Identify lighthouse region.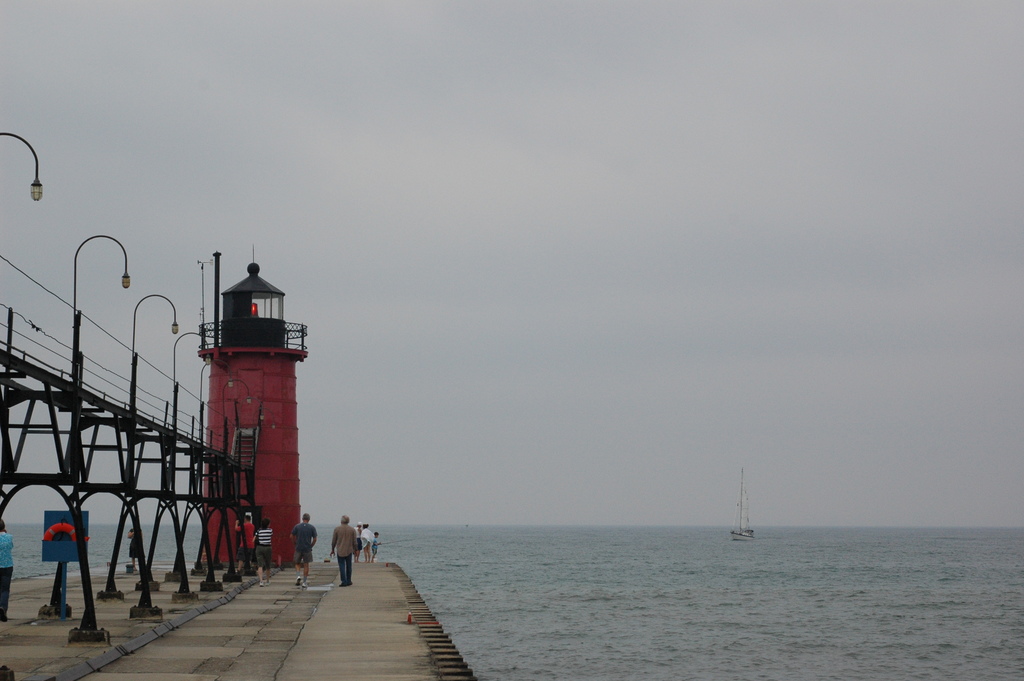
Region: (x1=194, y1=239, x2=310, y2=570).
